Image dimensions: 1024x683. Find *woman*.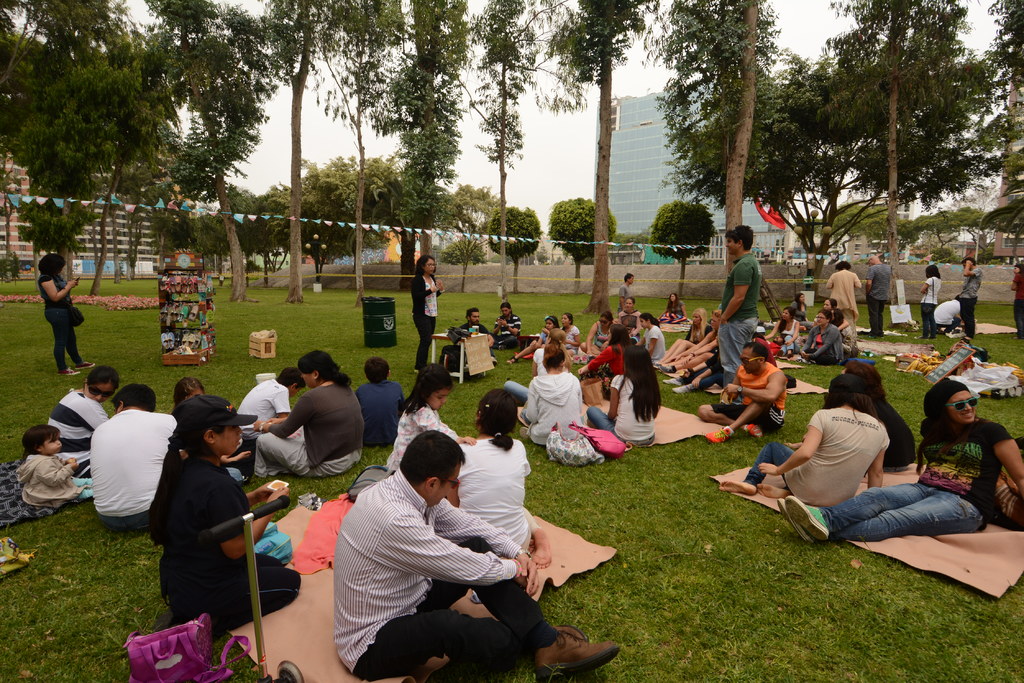
bbox=(519, 342, 584, 446).
